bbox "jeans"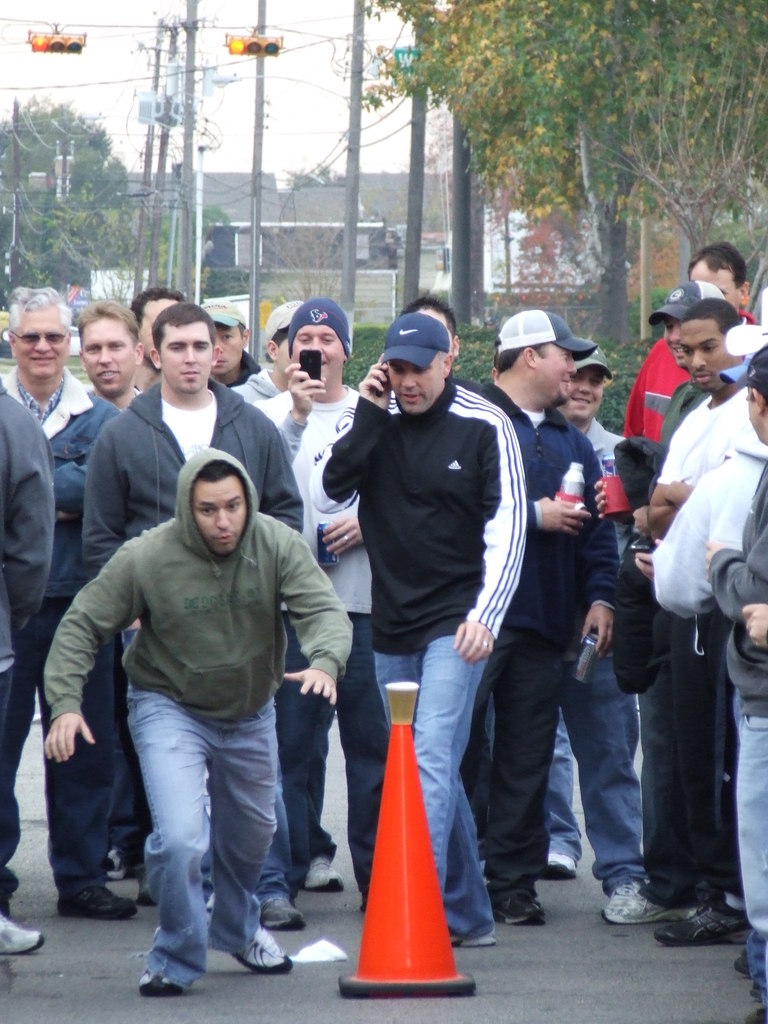
box=[115, 697, 291, 976]
